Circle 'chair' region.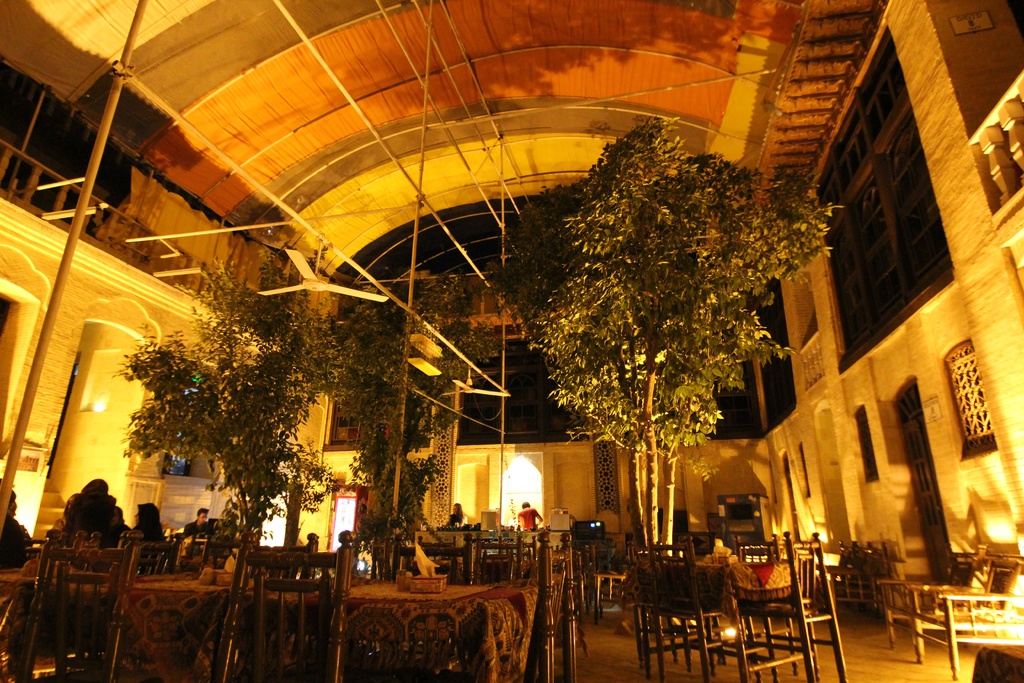
Region: (471, 536, 518, 585).
